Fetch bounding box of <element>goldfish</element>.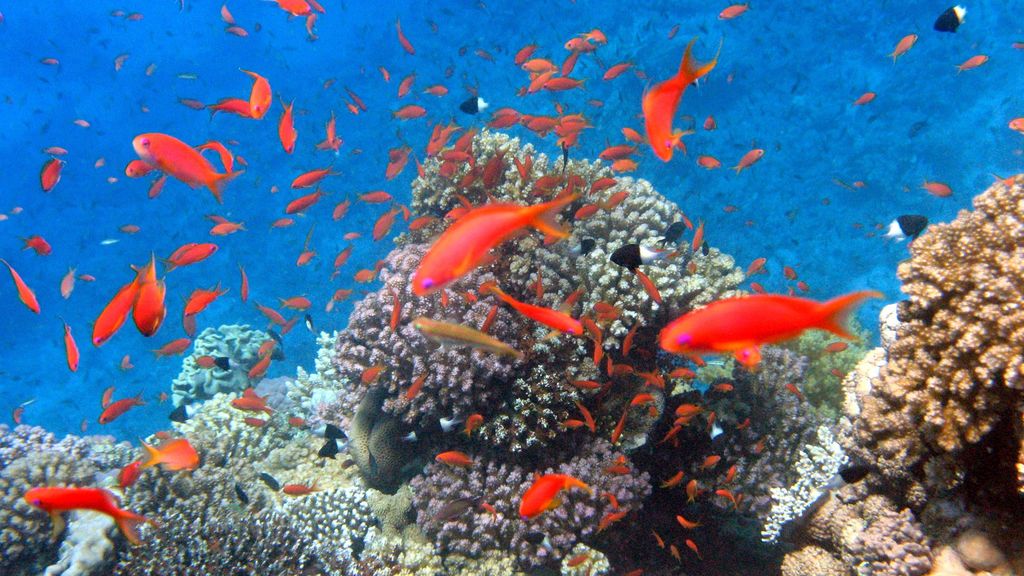
Bbox: (622,316,641,356).
